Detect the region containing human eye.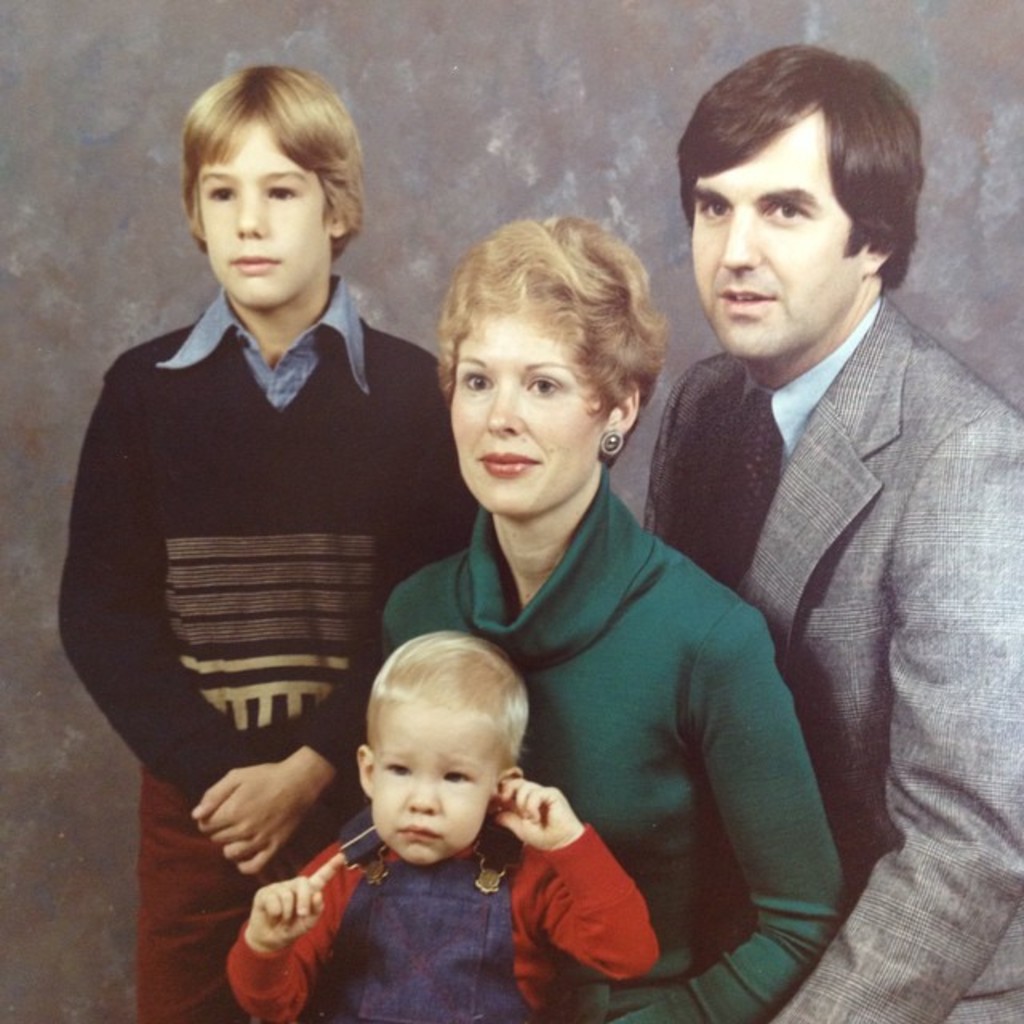
(267,181,299,205).
